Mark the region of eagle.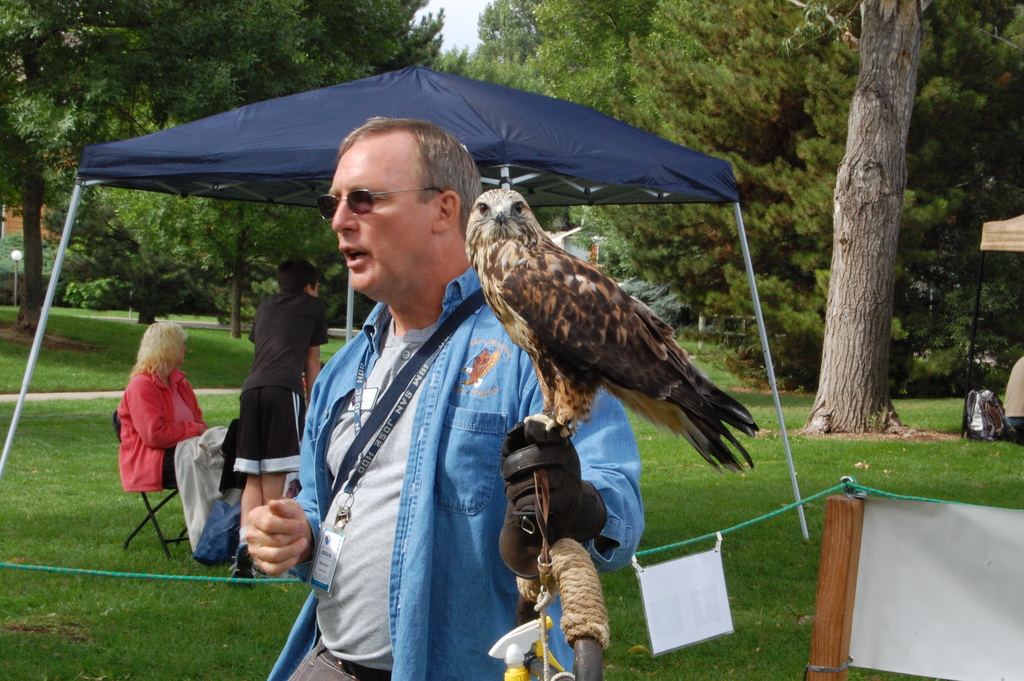
Region: Rect(464, 187, 765, 488).
